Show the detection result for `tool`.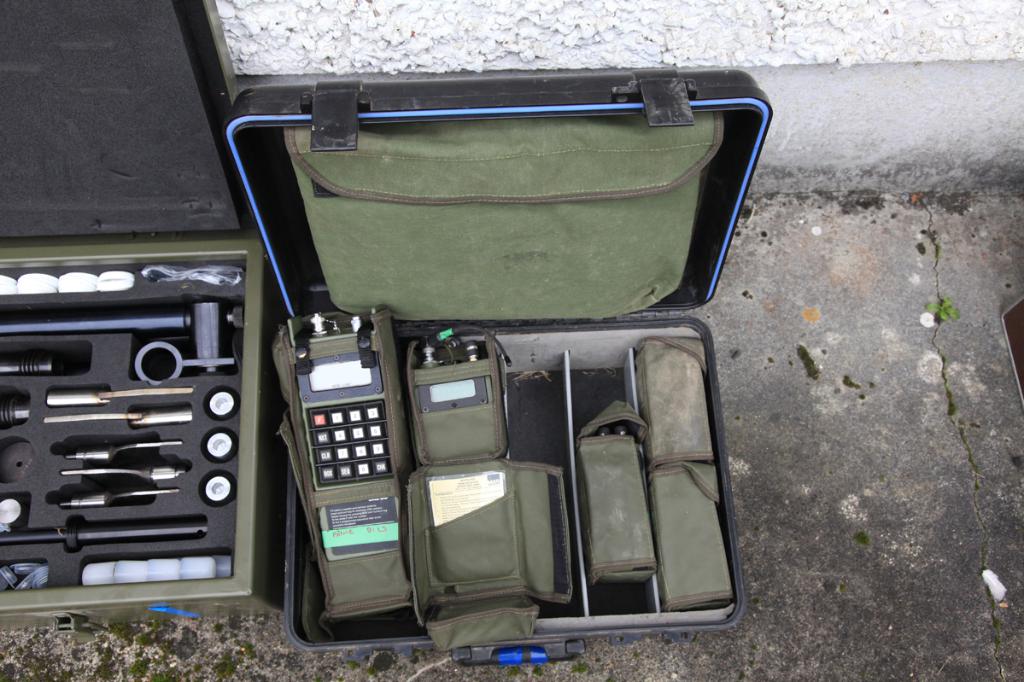
(left=0, top=493, right=34, bottom=538).
